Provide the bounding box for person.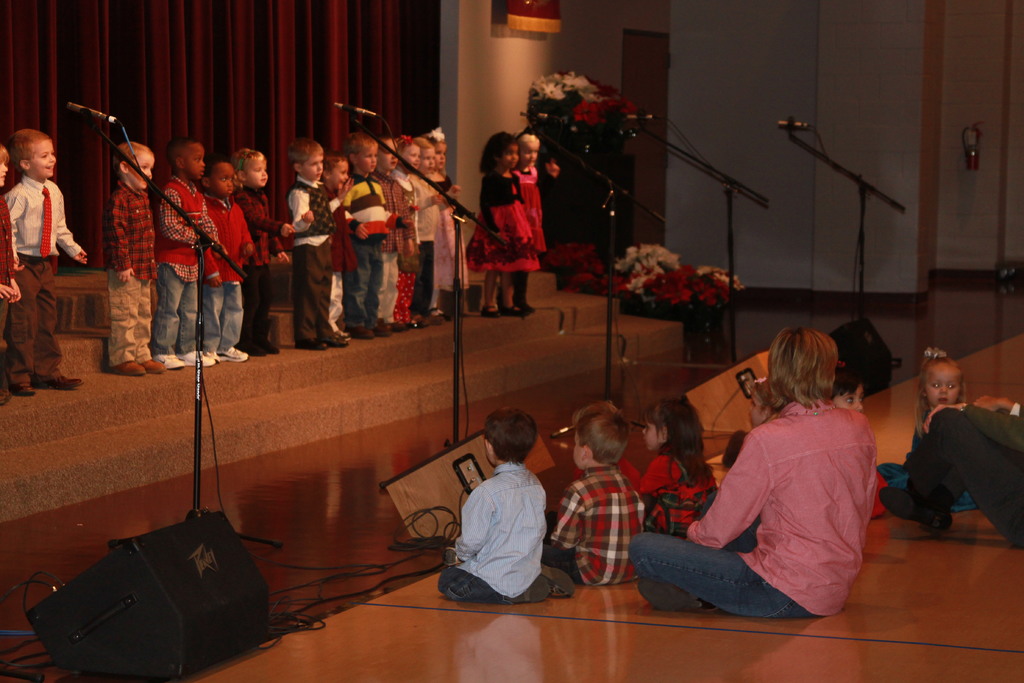
left=0, top=150, right=24, bottom=389.
